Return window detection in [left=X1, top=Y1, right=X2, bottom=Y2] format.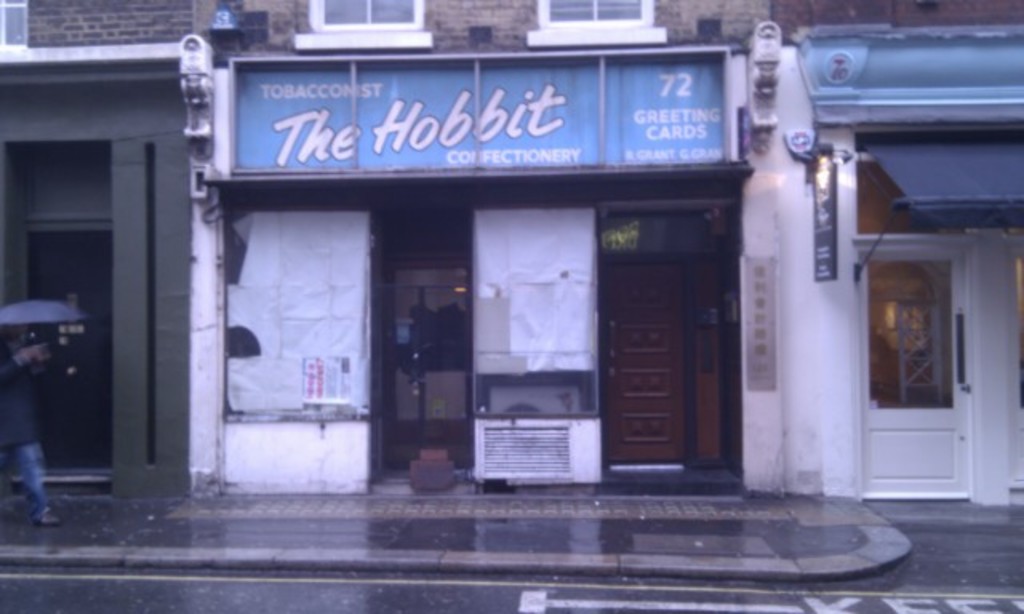
[left=861, top=256, right=958, bottom=408].
